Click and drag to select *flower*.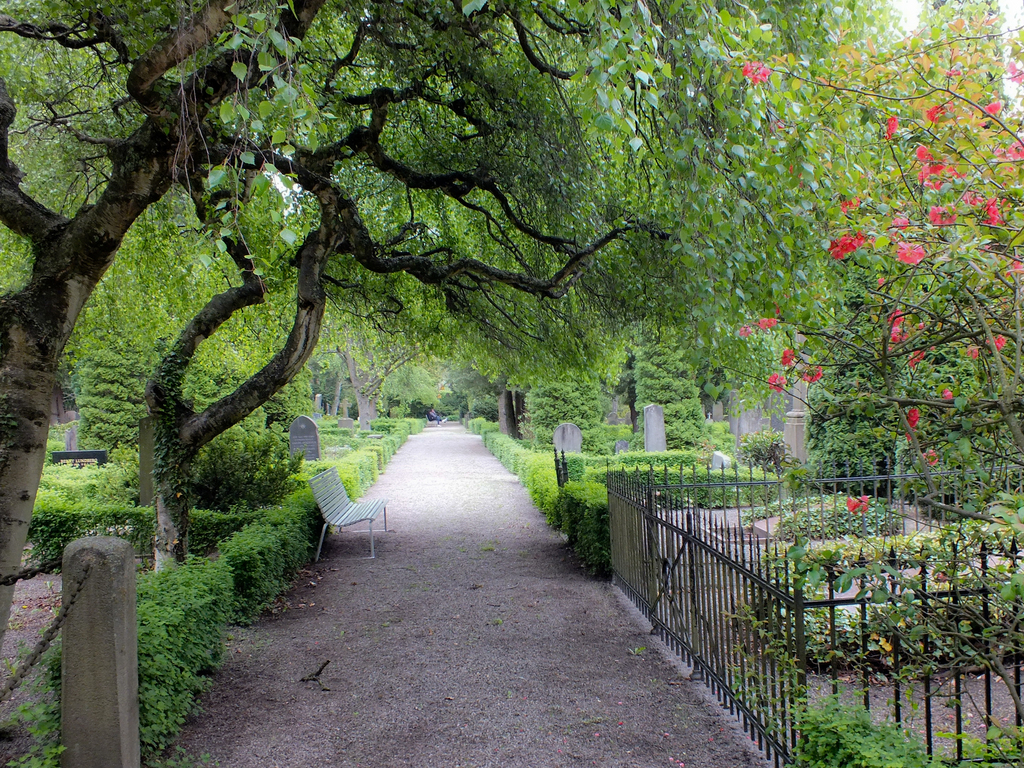
Selection: (906,351,925,368).
